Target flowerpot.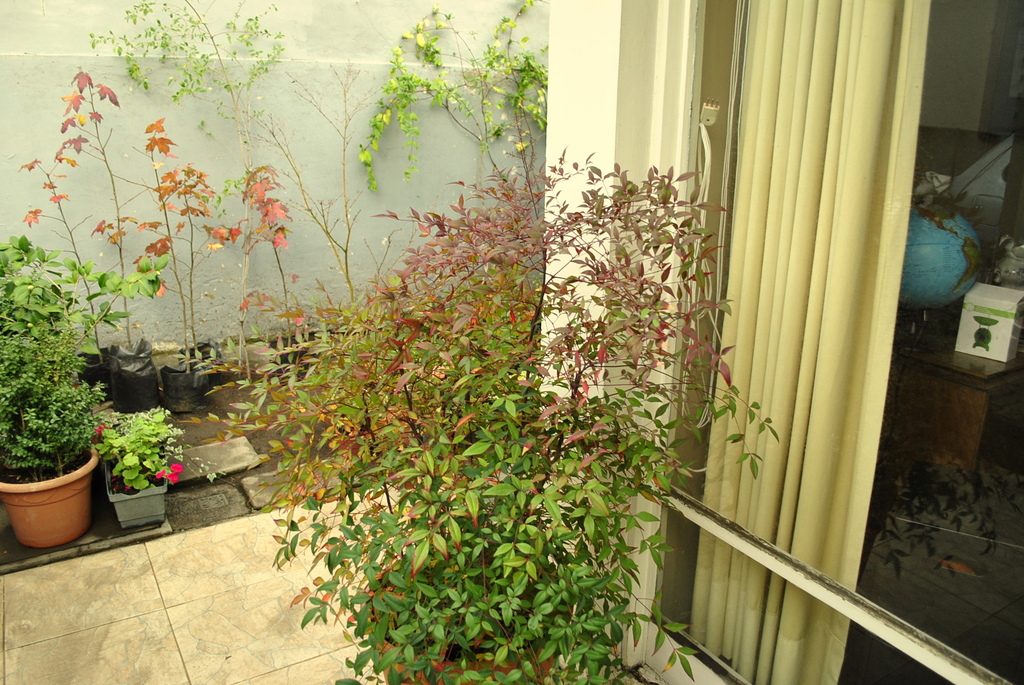
Target region: [x1=160, y1=361, x2=202, y2=417].
